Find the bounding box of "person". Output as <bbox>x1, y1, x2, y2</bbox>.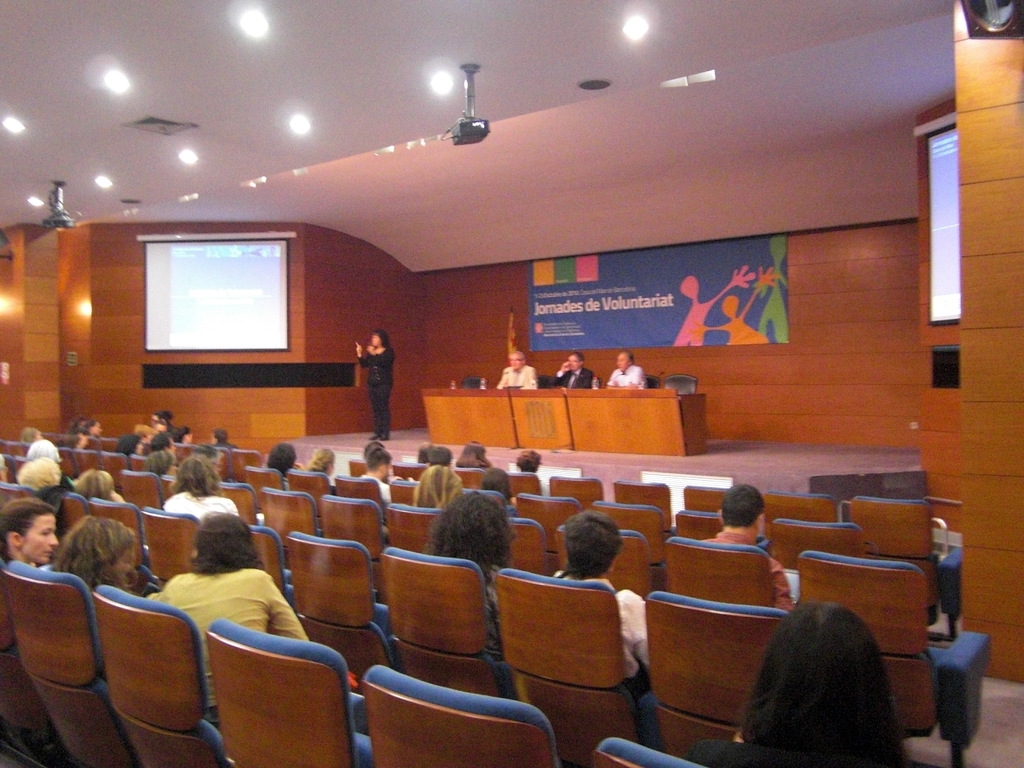
<bbox>357, 328, 397, 443</bbox>.
